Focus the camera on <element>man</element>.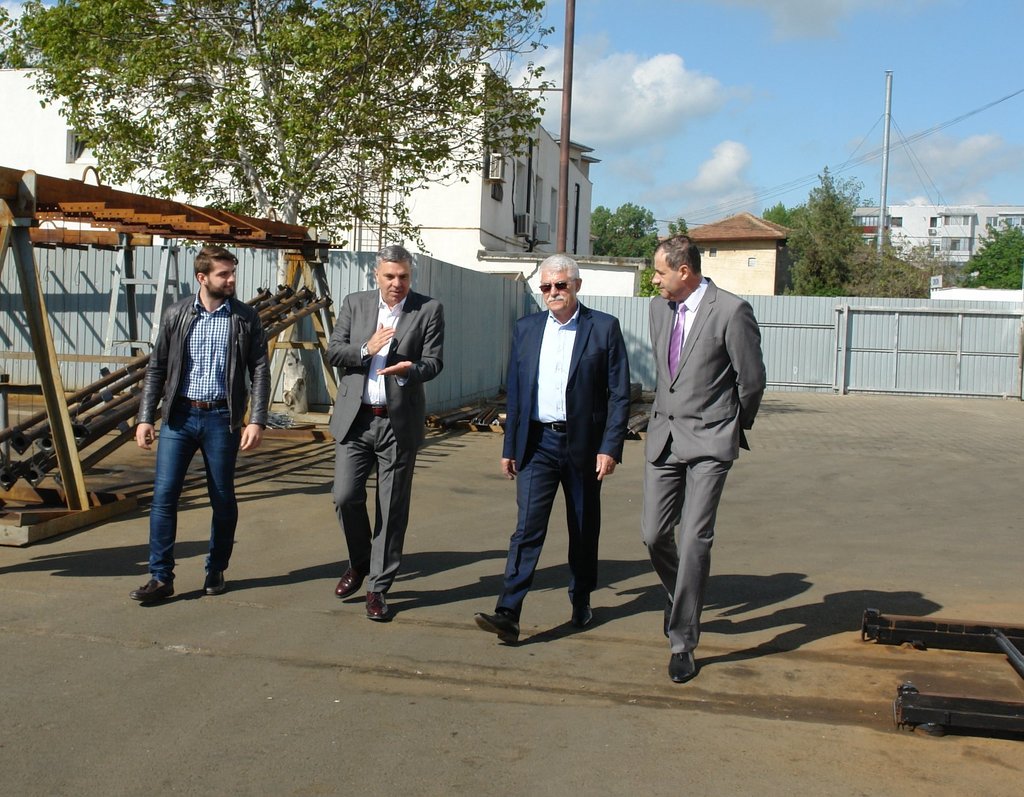
Focus region: detection(473, 254, 628, 646).
